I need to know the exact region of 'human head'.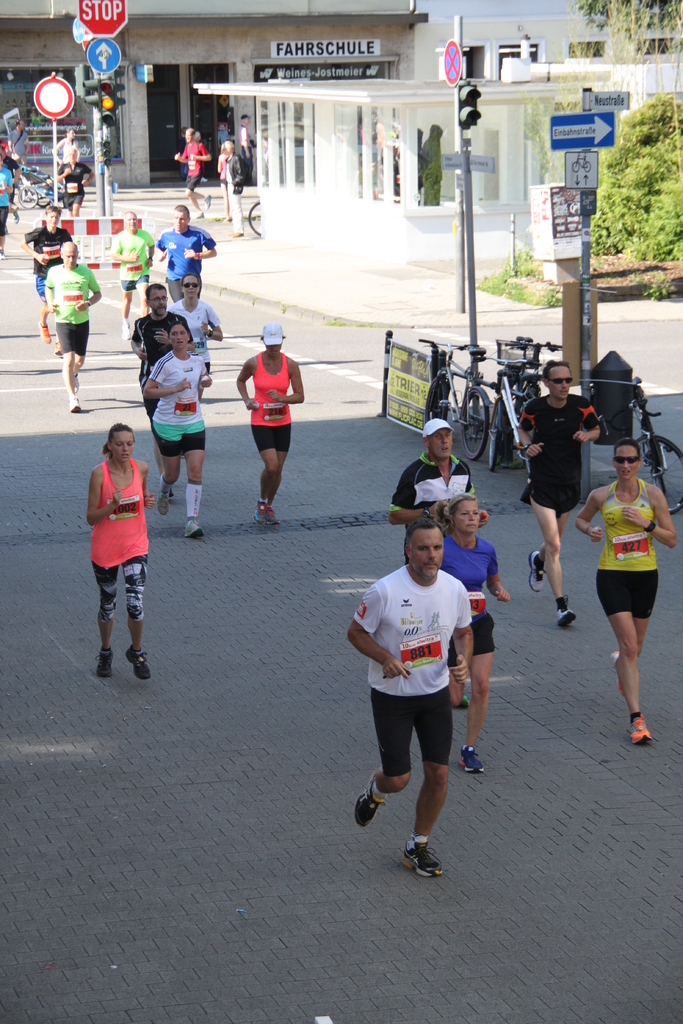
Region: 546,358,576,395.
